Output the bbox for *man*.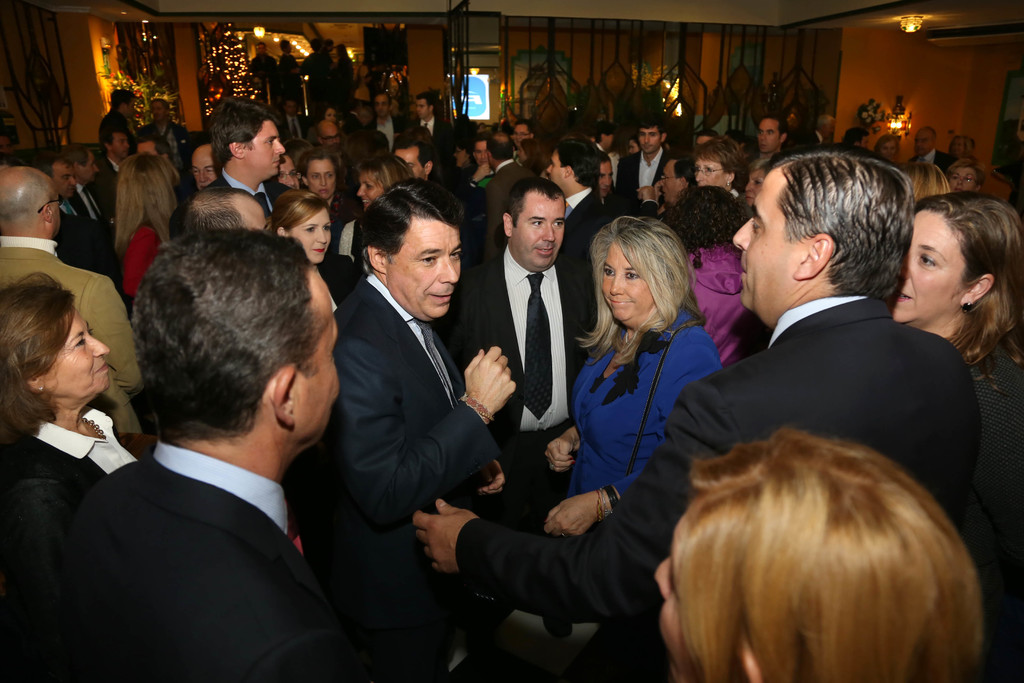
[515,124,533,146].
